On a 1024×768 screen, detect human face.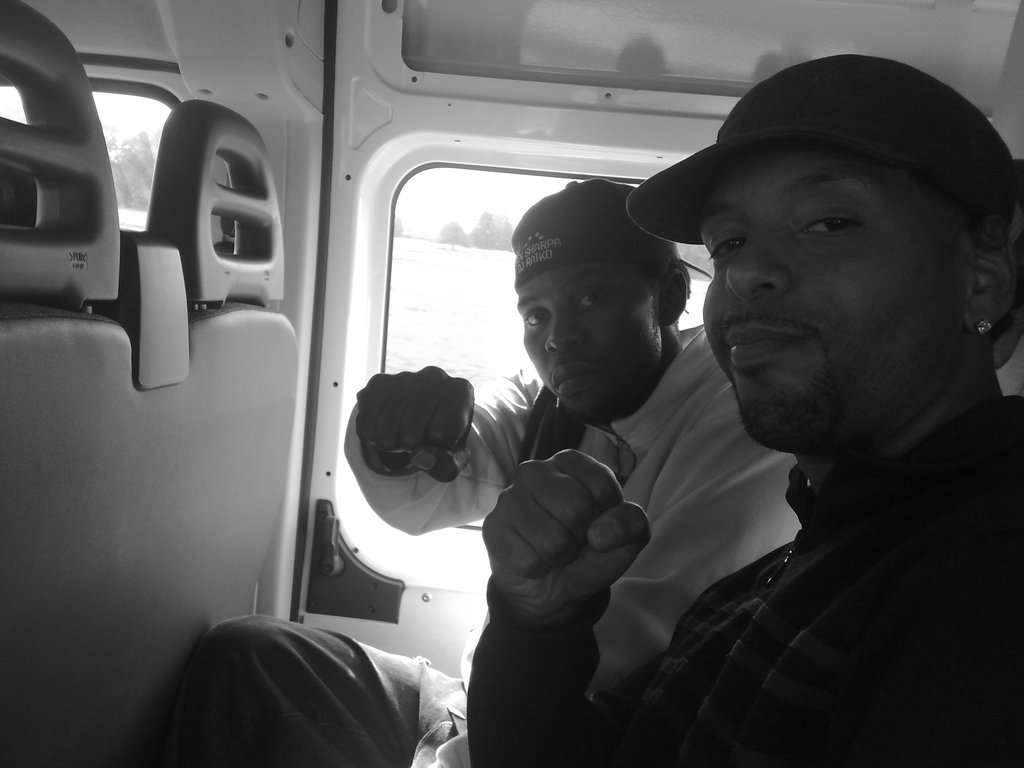
crop(697, 150, 971, 444).
